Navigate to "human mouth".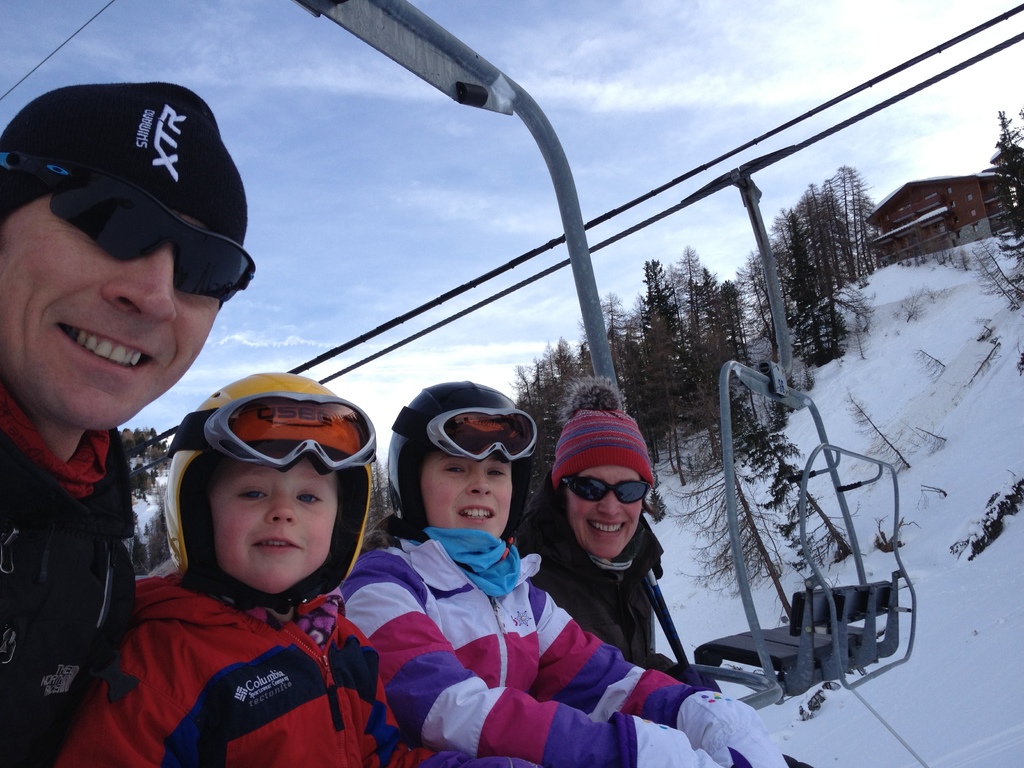
Navigation target: [585,518,628,540].
